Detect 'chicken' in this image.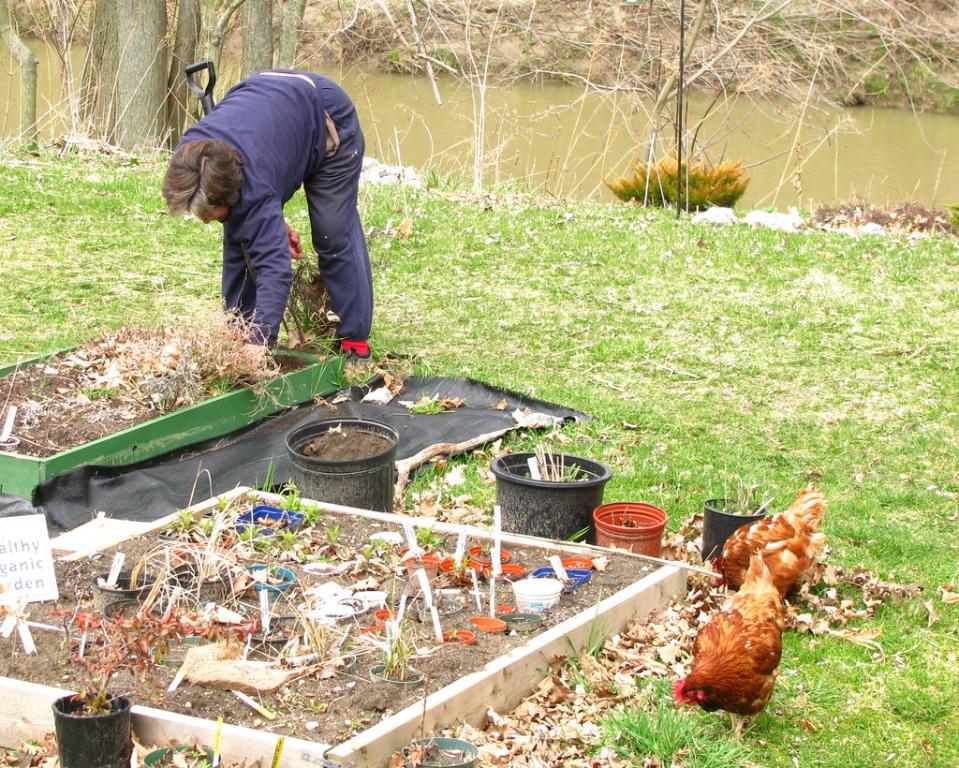
Detection: pyautogui.locateOnScreen(689, 475, 833, 631).
